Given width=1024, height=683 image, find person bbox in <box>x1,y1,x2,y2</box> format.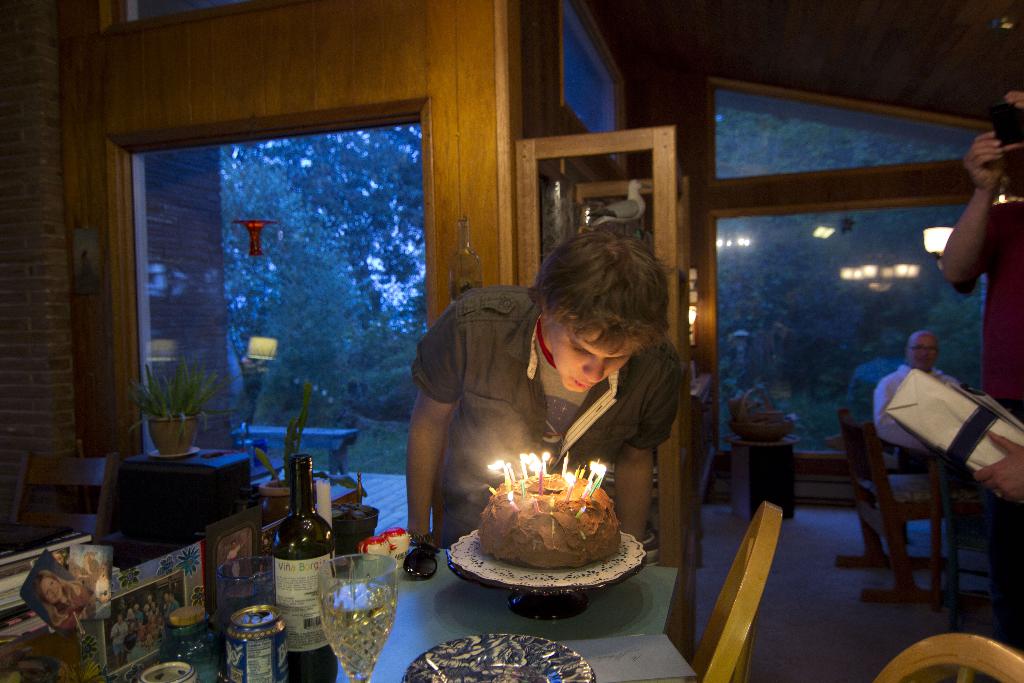
<box>879,335,964,472</box>.
